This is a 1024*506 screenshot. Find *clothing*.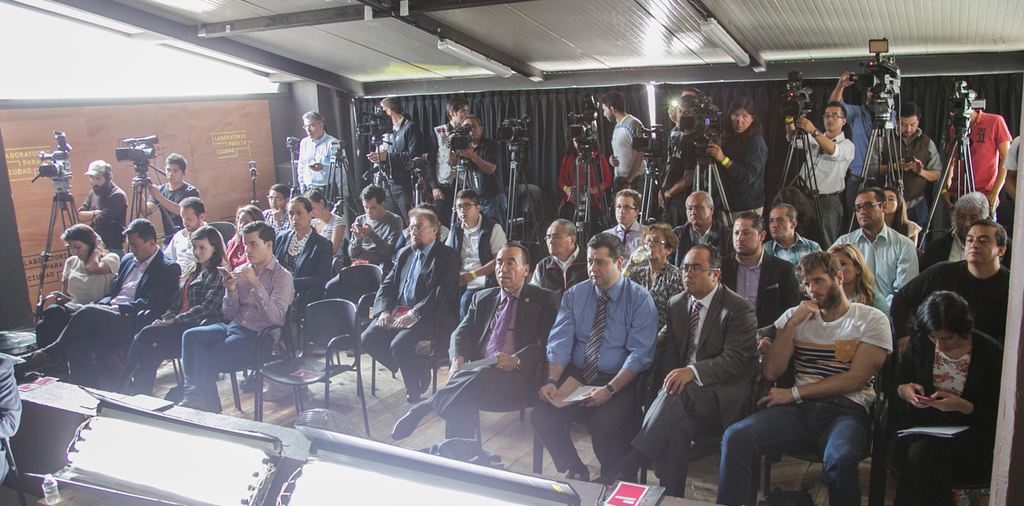
Bounding box: select_region(556, 143, 611, 223).
